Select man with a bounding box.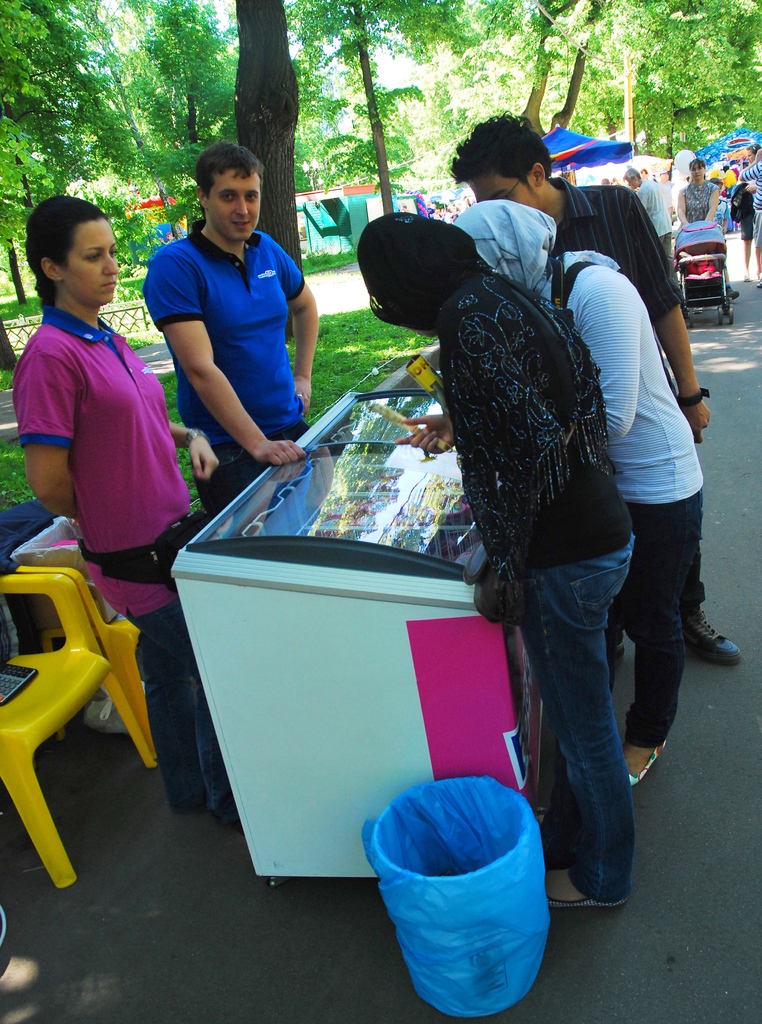
{"left": 656, "top": 170, "right": 674, "bottom": 221}.
